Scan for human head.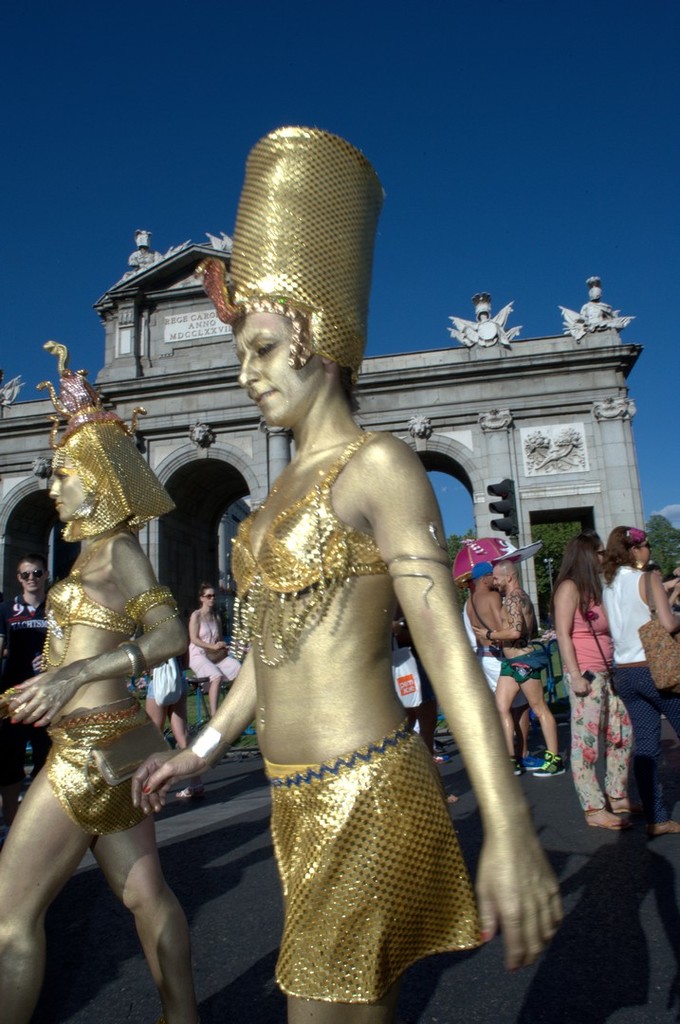
Scan result: region(470, 561, 497, 591).
